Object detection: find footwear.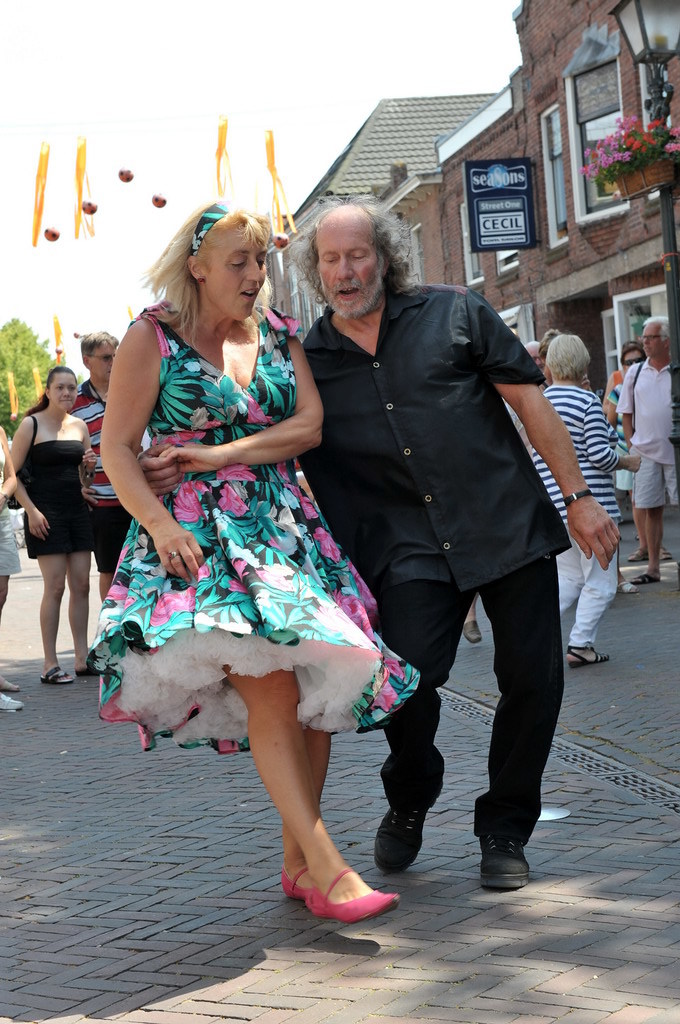
pyautogui.locateOnScreen(303, 866, 409, 924).
